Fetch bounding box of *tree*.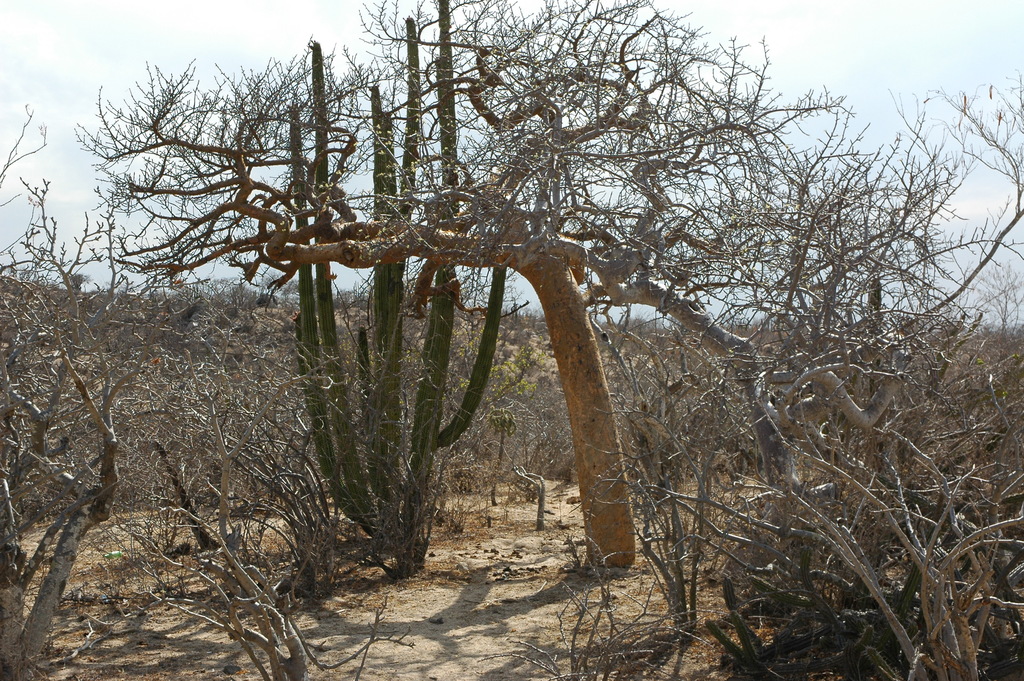
Bbox: 0,104,207,680.
